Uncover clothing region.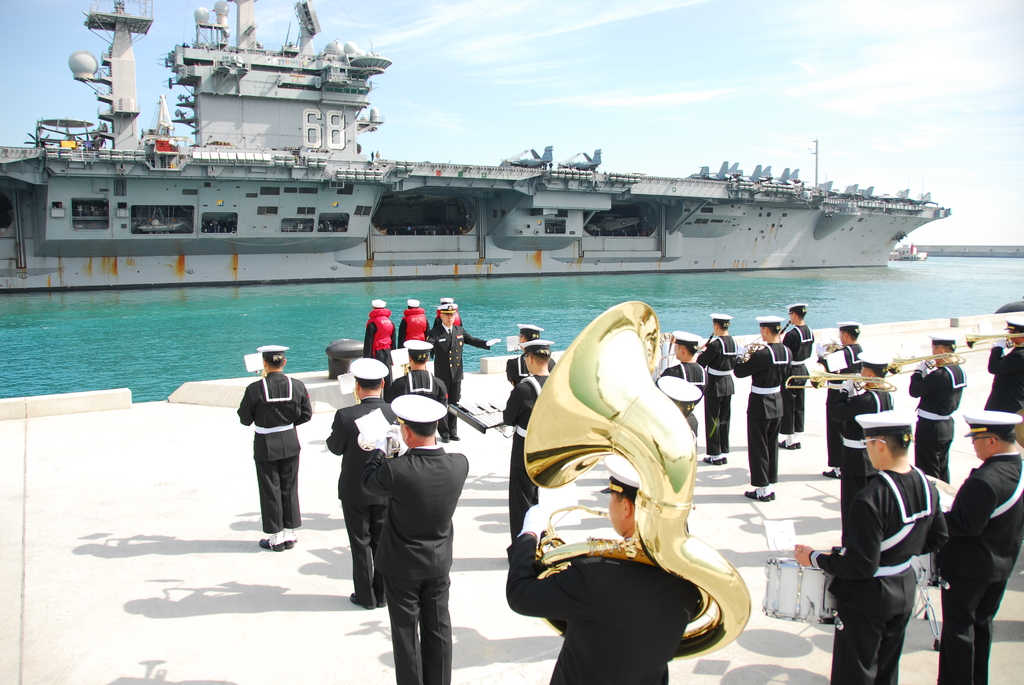
Uncovered: left=986, top=342, right=1023, bottom=409.
